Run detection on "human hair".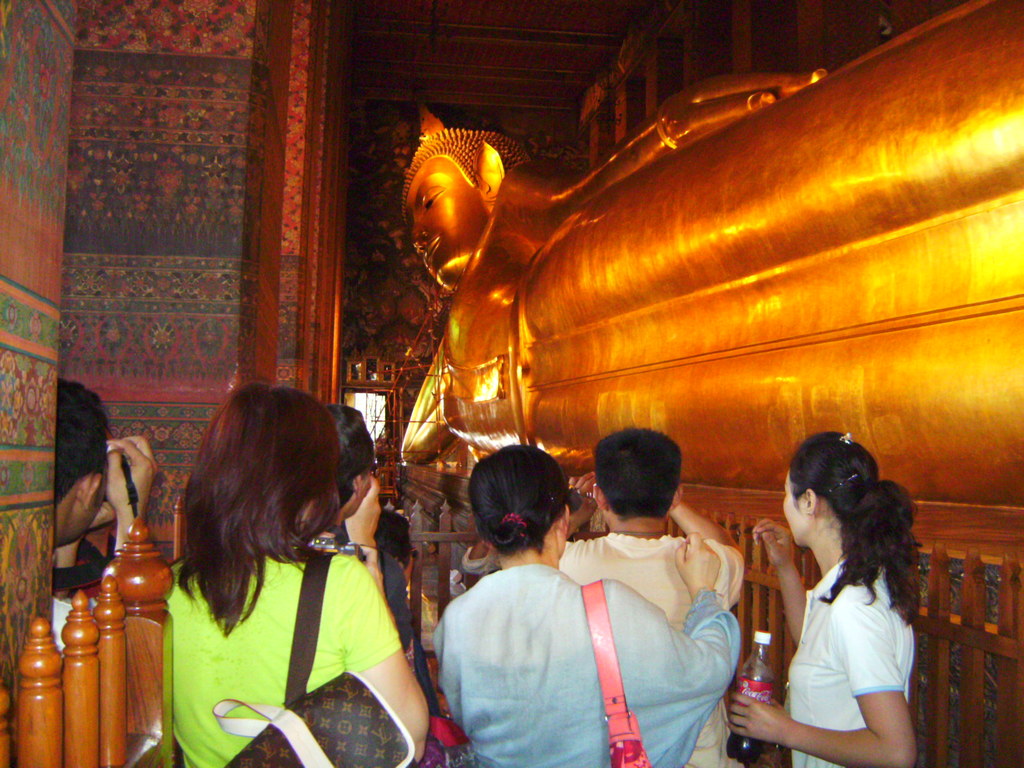
Result: [left=55, top=377, right=111, bottom=506].
